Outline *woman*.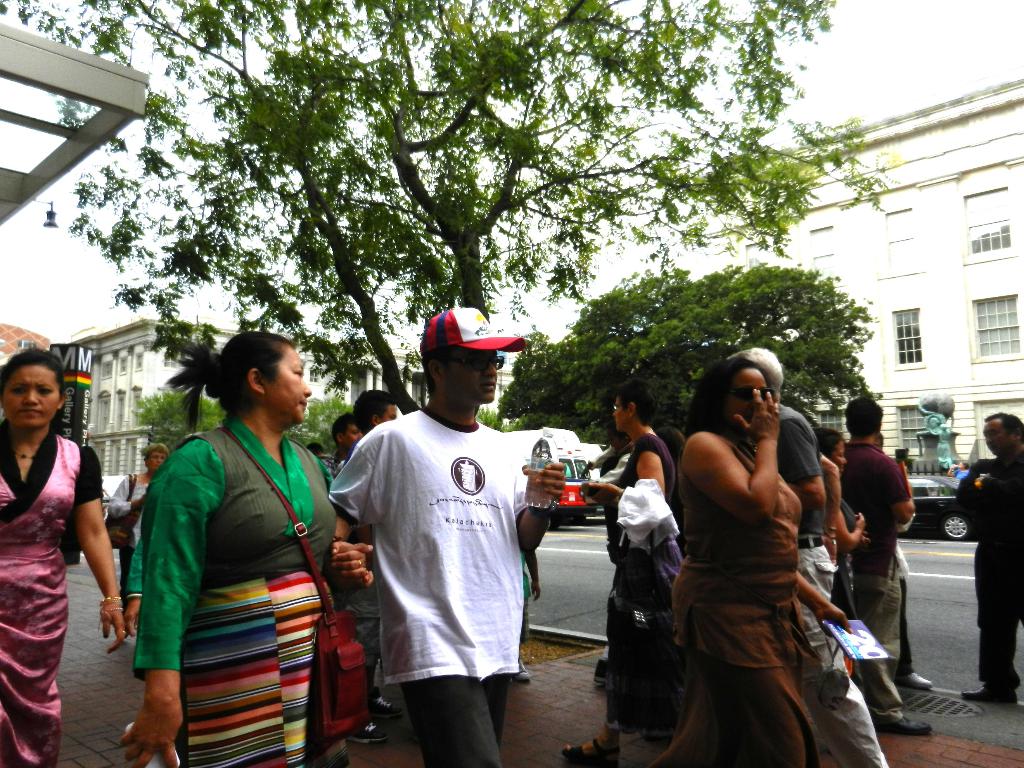
Outline: 0 342 130 767.
